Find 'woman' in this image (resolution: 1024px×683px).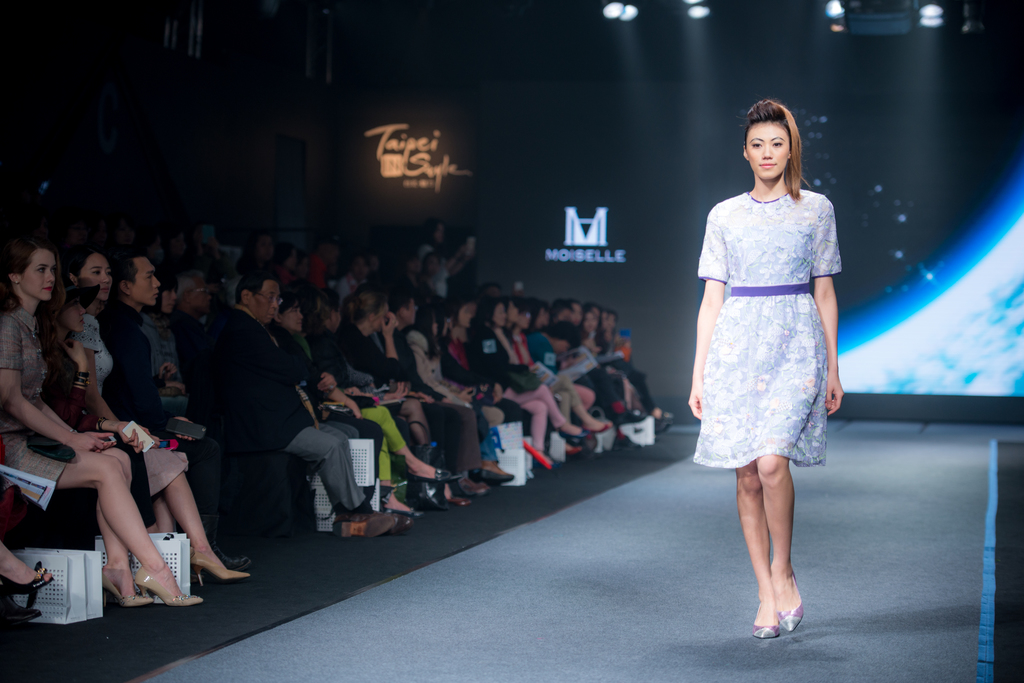
[593,311,672,437].
